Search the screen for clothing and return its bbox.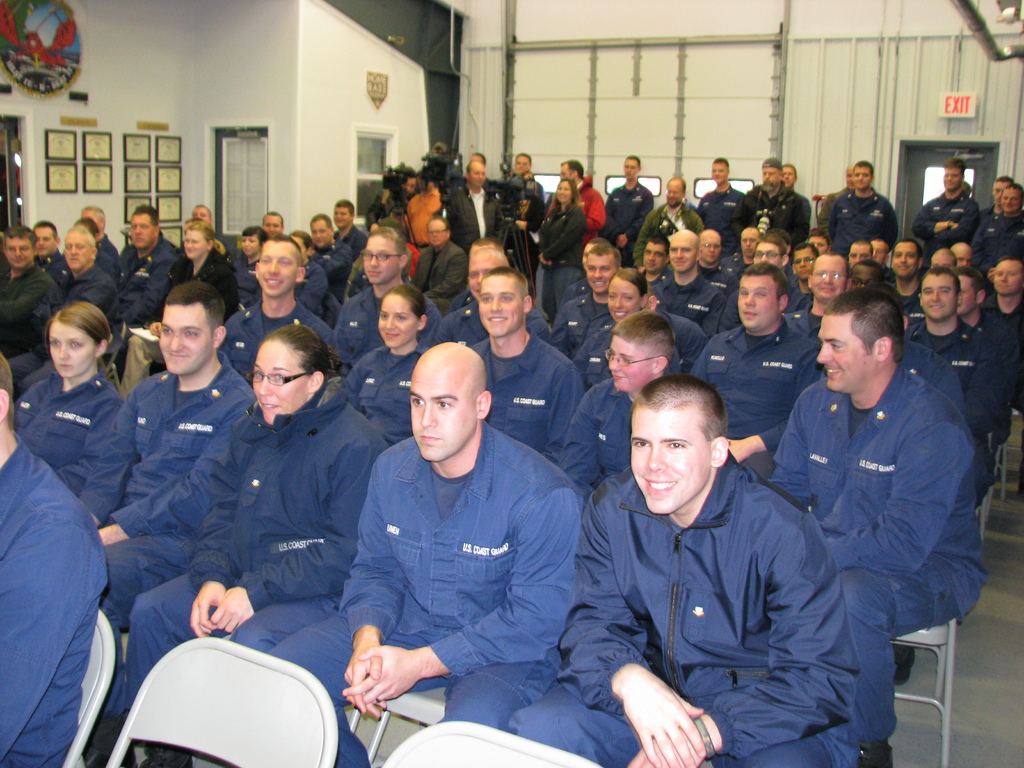
Found: (left=99, top=232, right=113, bottom=279).
